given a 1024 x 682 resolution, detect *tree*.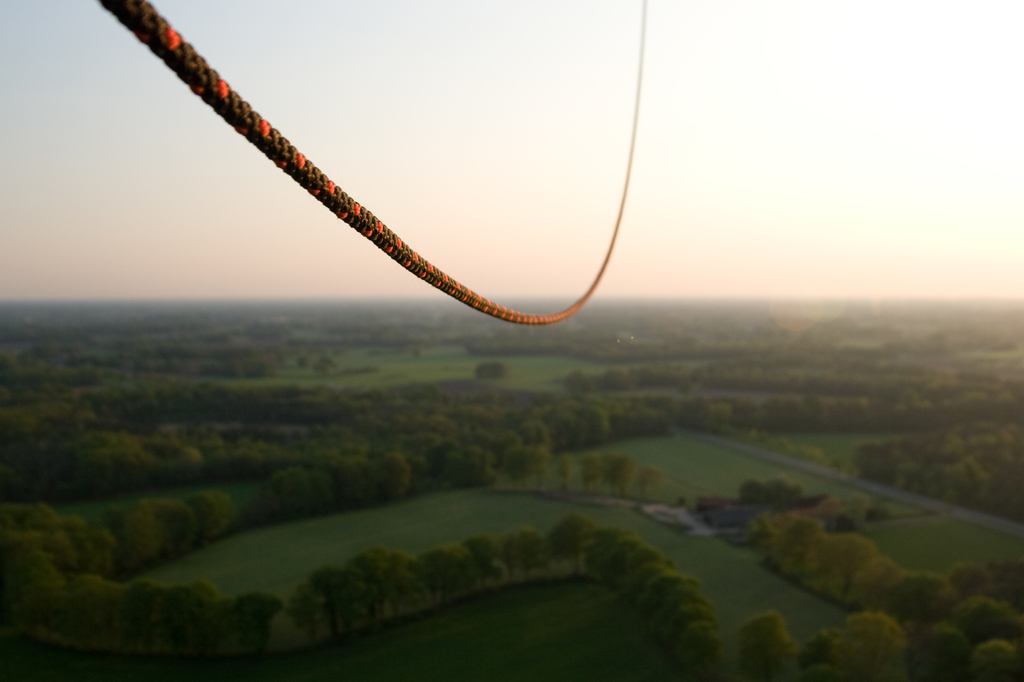
Rect(970, 642, 1021, 681).
